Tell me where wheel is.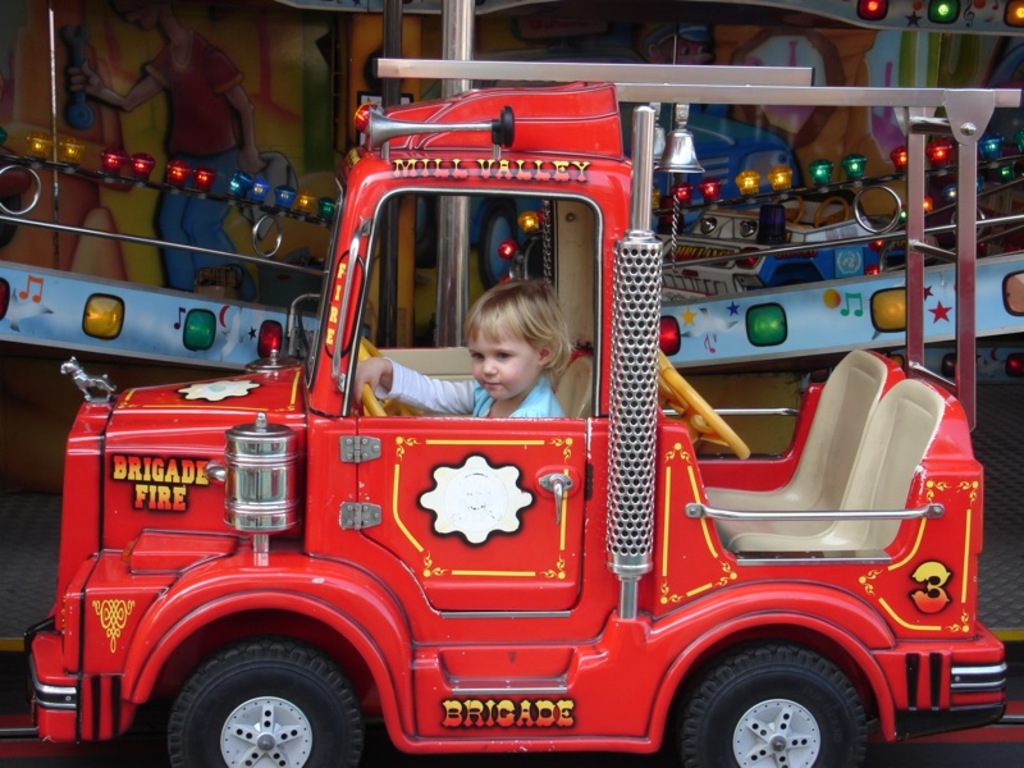
wheel is at <box>671,644,870,767</box>.
